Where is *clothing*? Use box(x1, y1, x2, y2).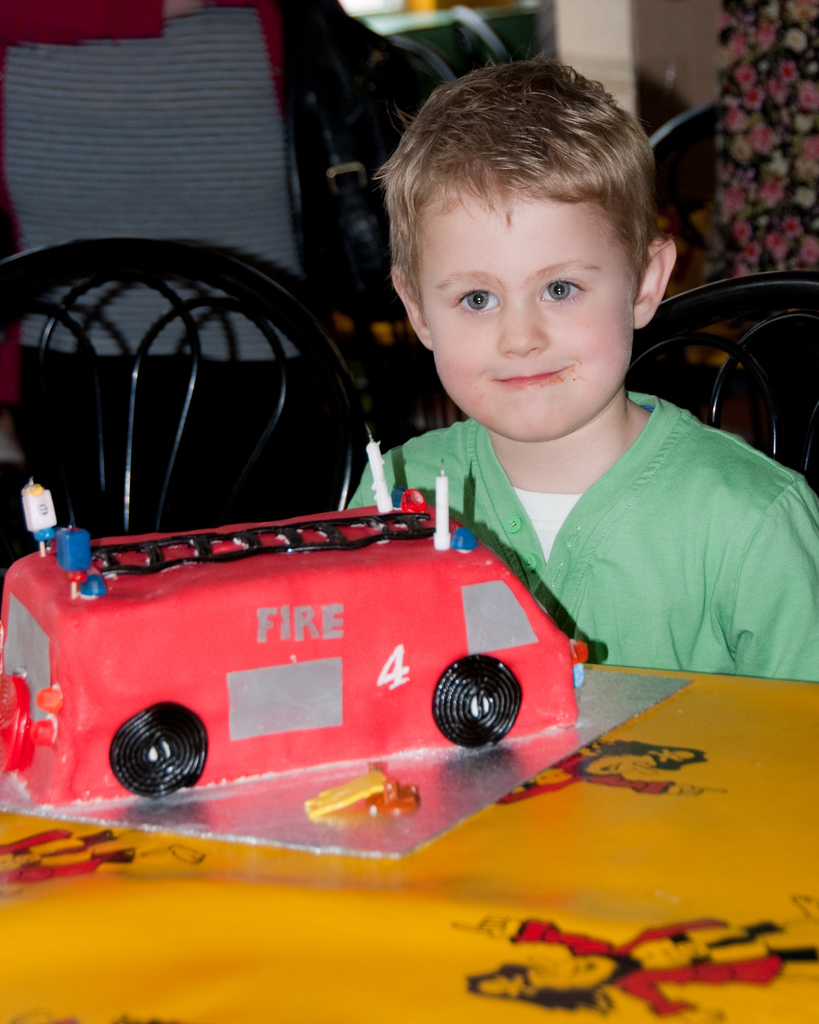
box(365, 335, 810, 686).
